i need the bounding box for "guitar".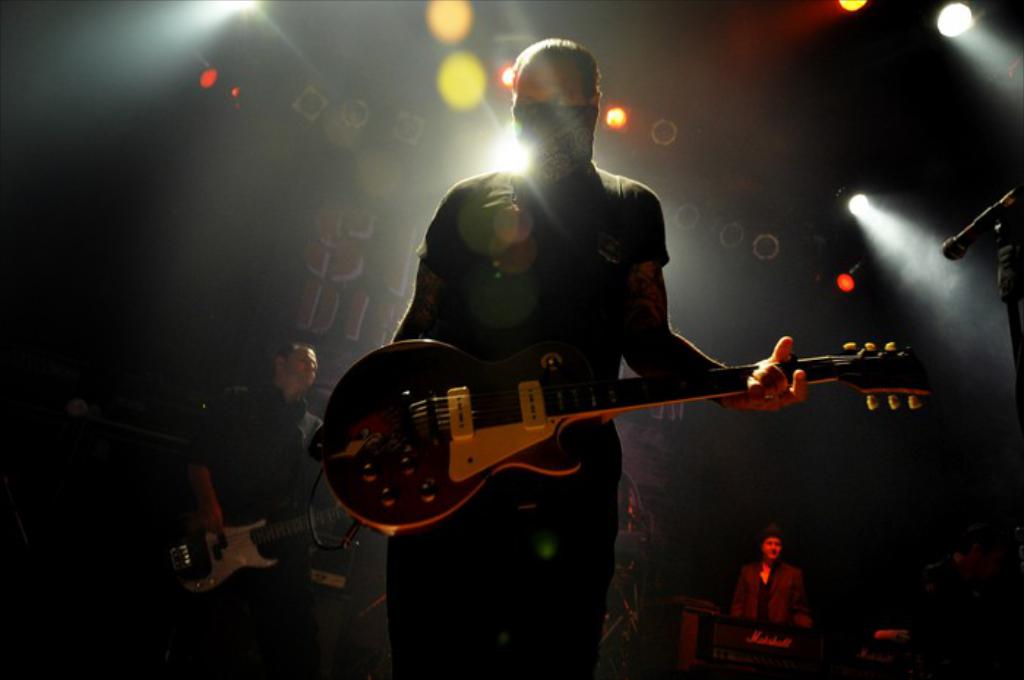
Here it is: rect(304, 335, 933, 541).
